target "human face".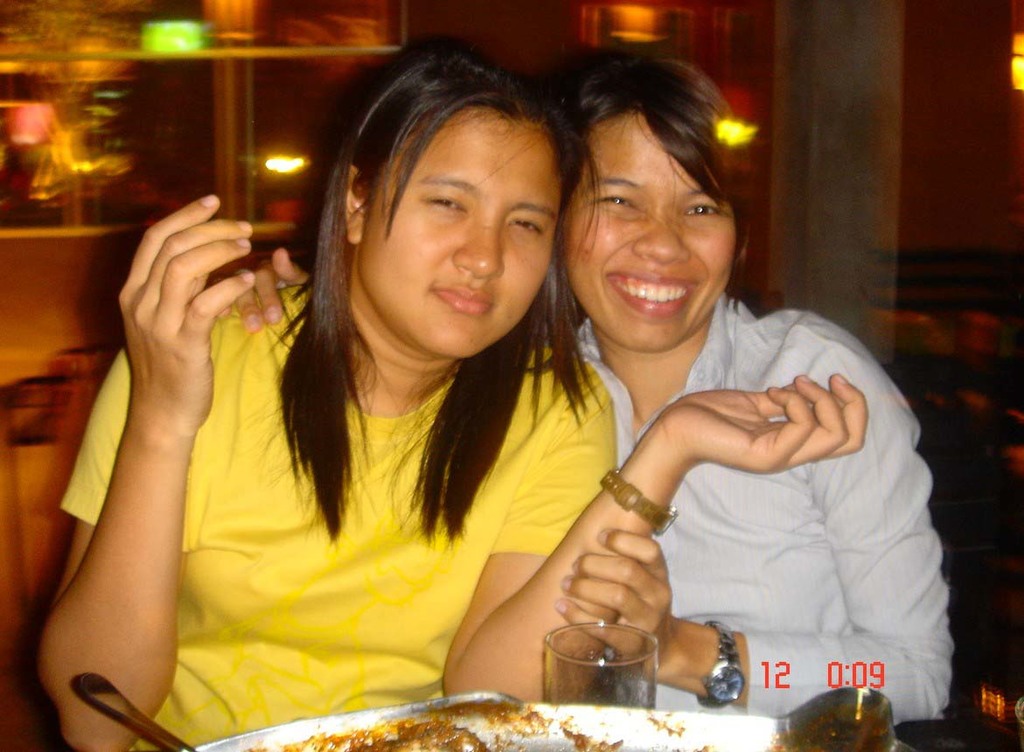
Target region: locate(358, 104, 563, 358).
